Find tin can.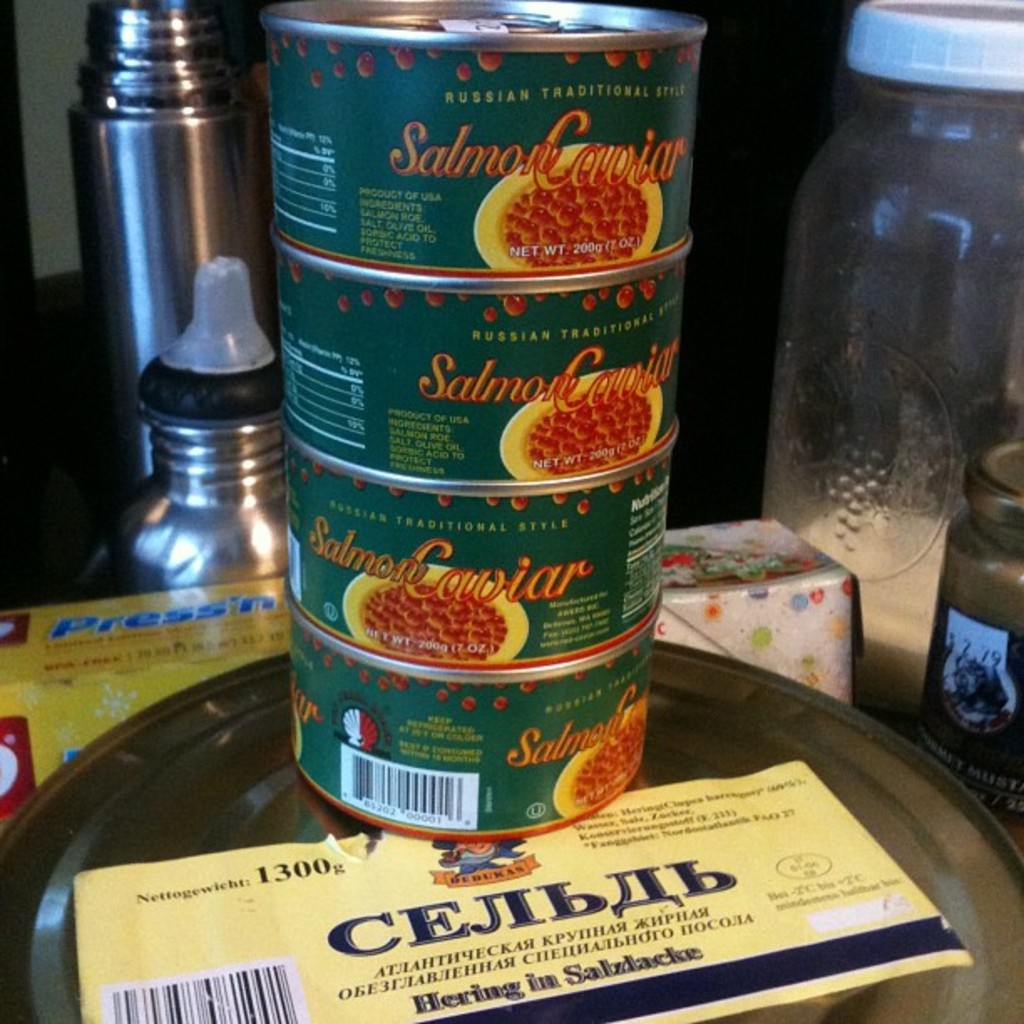
273 233 696 482.
